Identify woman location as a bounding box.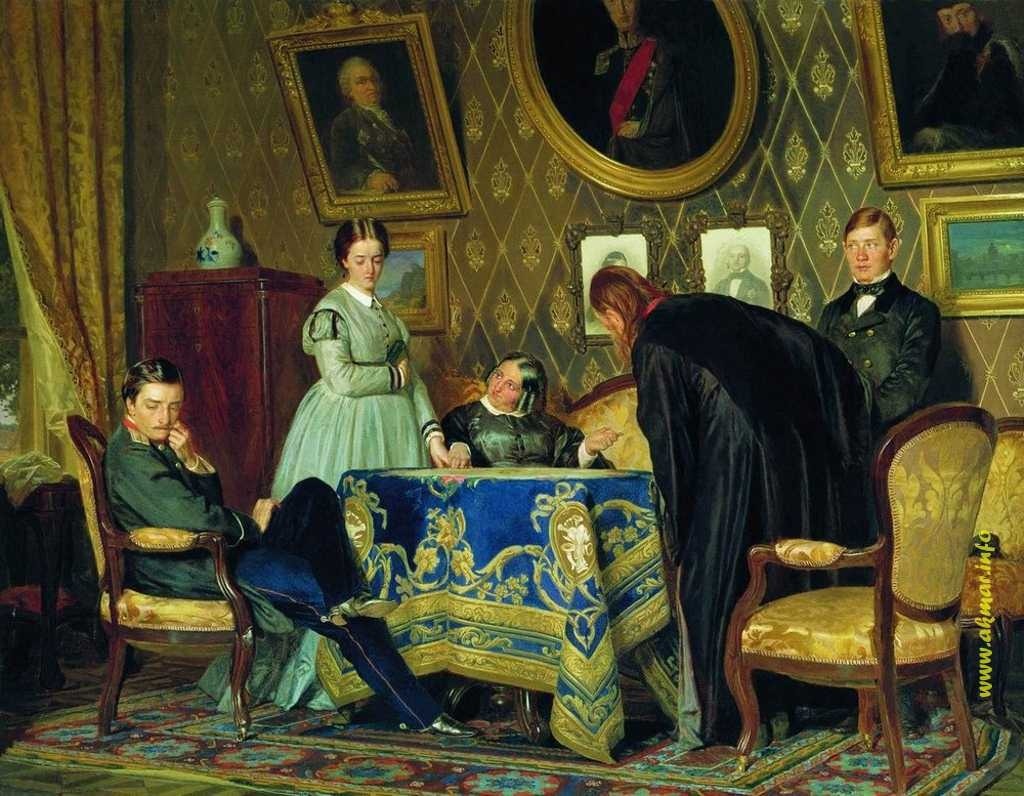
x1=436 y1=353 x2=620 y2=712.
